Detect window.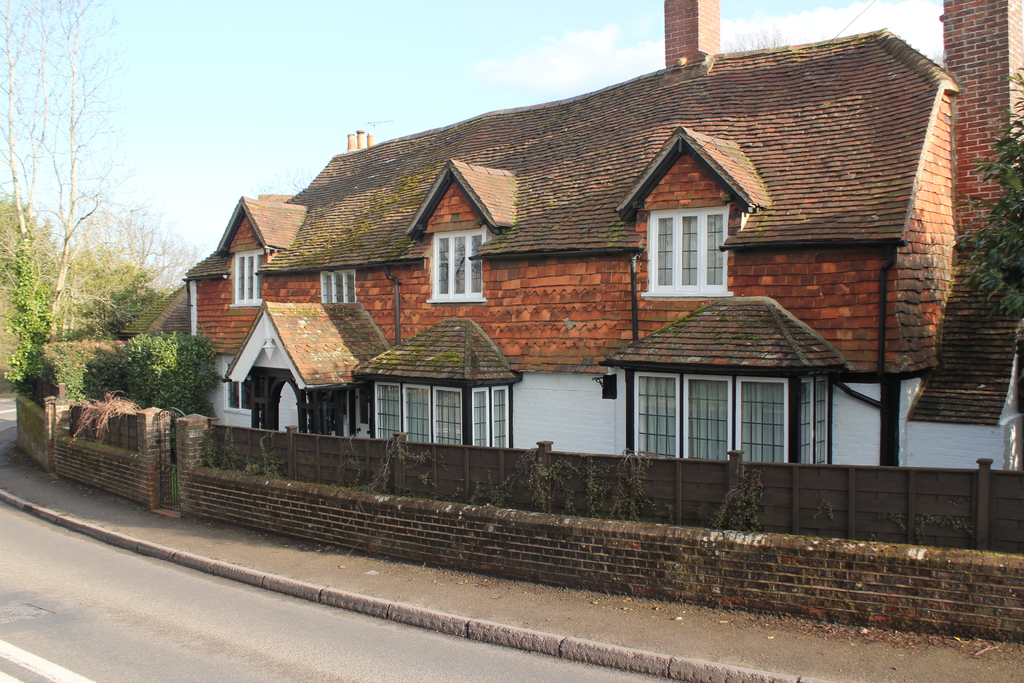
Detected at x1=652, y1=192, x2=722, y2=294.
